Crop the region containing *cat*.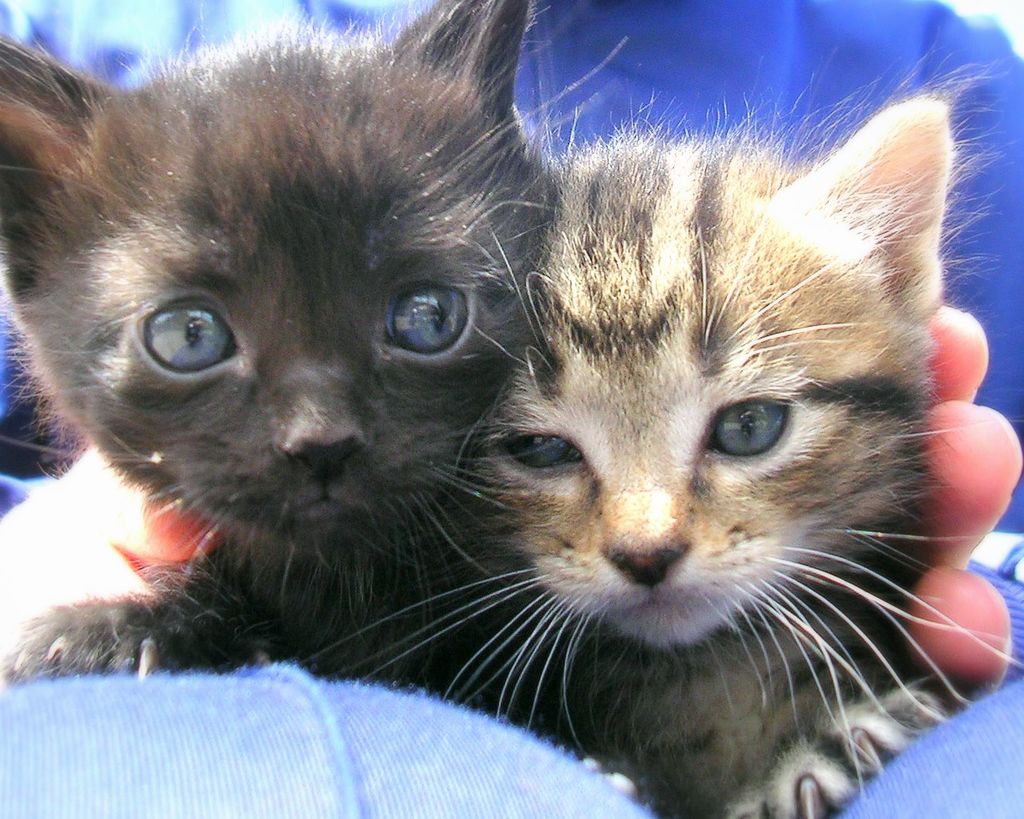
Crop region: <box>0,0,570,723</box>.
